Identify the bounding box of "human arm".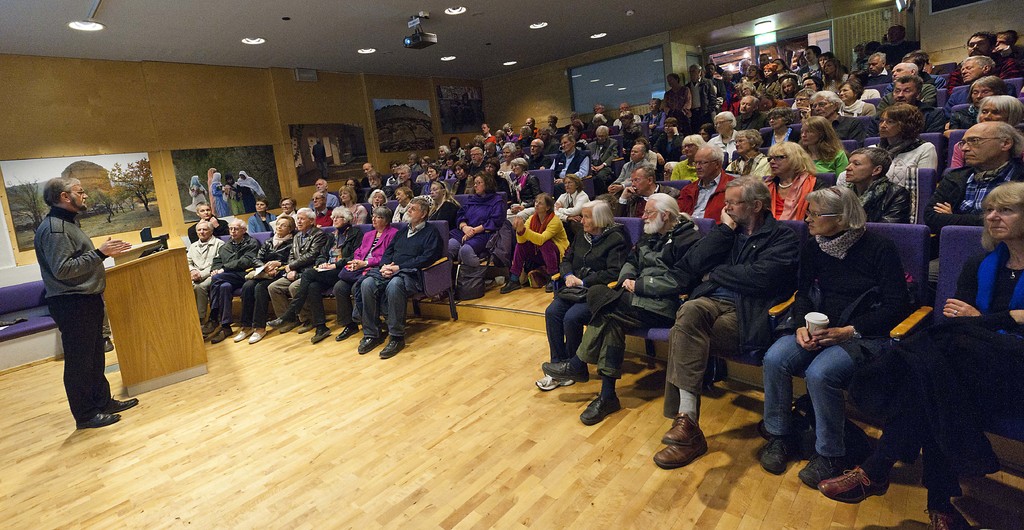
[957,255,1023,329].
